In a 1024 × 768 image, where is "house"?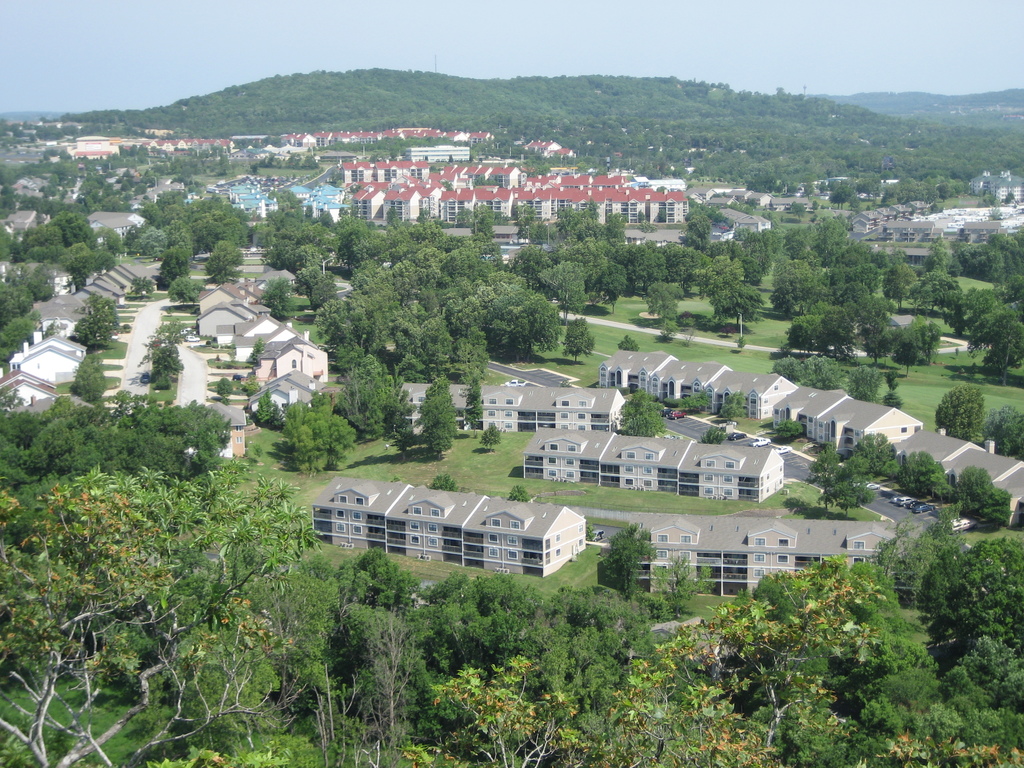
{"left": 949, "top": 219, "right": 1006, "bottom": 246}.
